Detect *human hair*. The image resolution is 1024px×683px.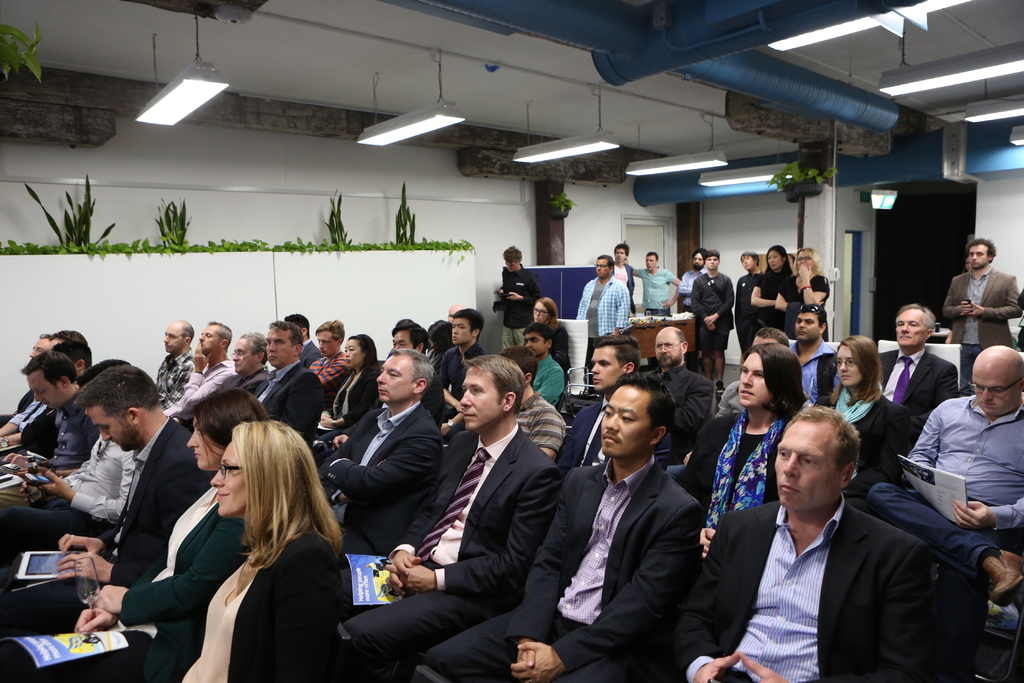
Rect(791, 246, 825, 277).
